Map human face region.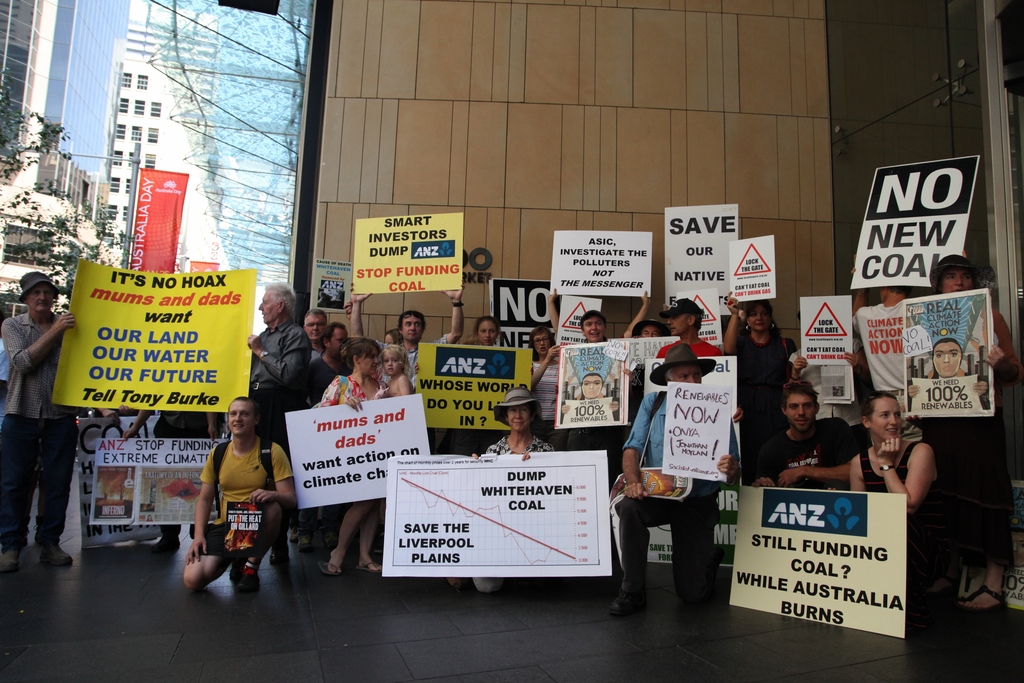
Mapped to detection(384, 347, 399, 377).
